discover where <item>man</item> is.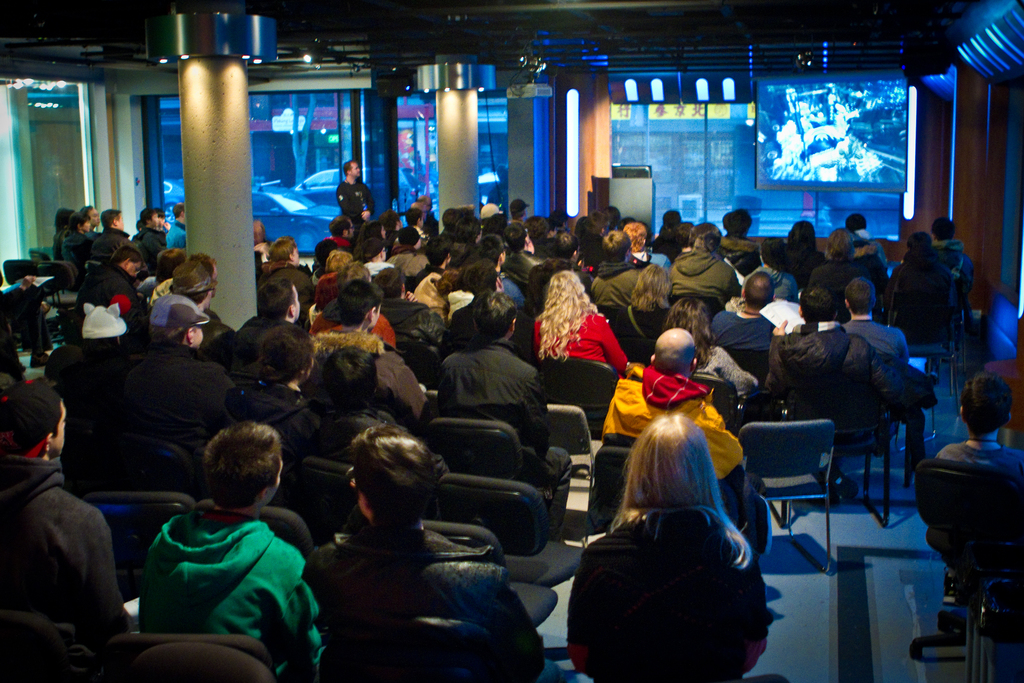
Discovered at box=[310, 239, 339, 282].
